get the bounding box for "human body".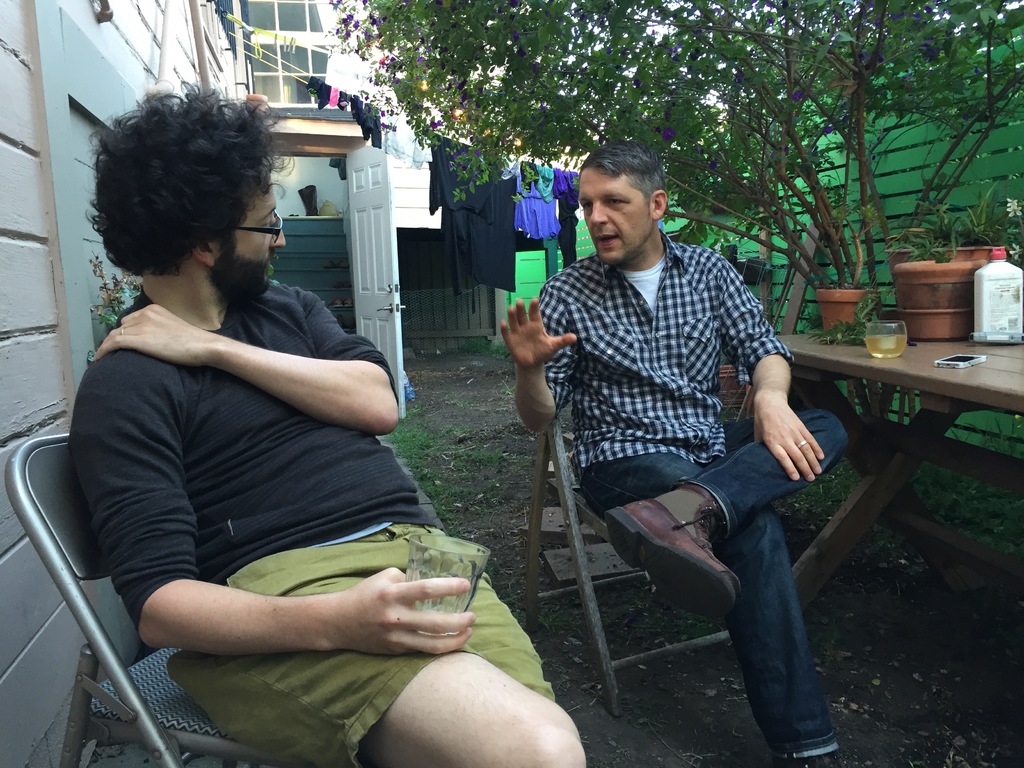
box=[516, 173, 836, 720].
